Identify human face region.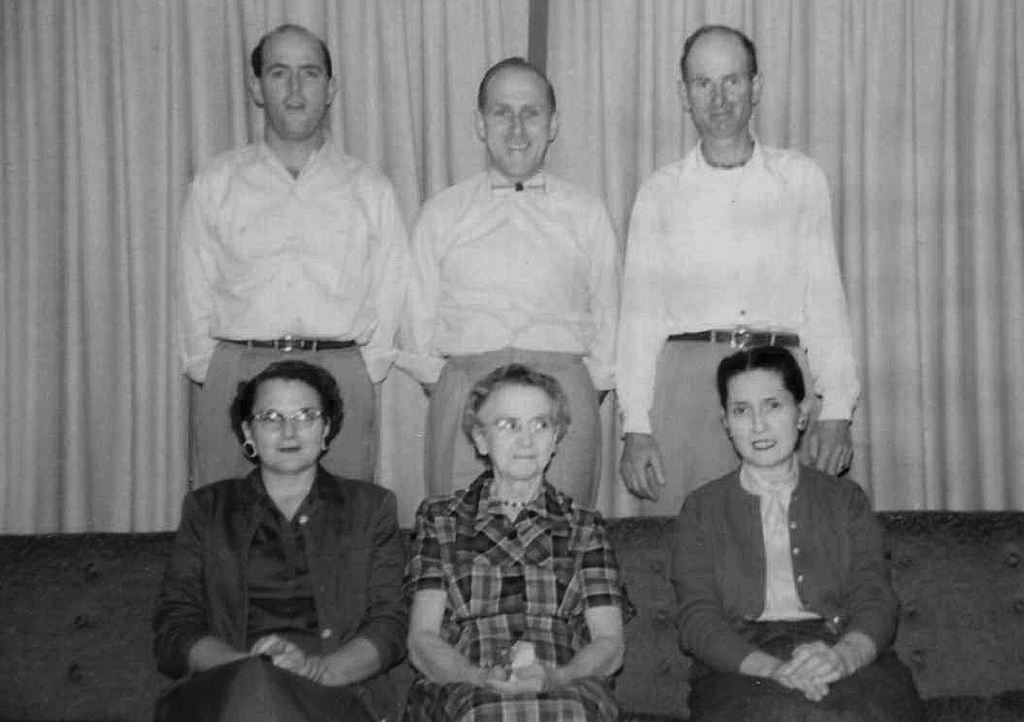
Region: (683,37,751,138).
